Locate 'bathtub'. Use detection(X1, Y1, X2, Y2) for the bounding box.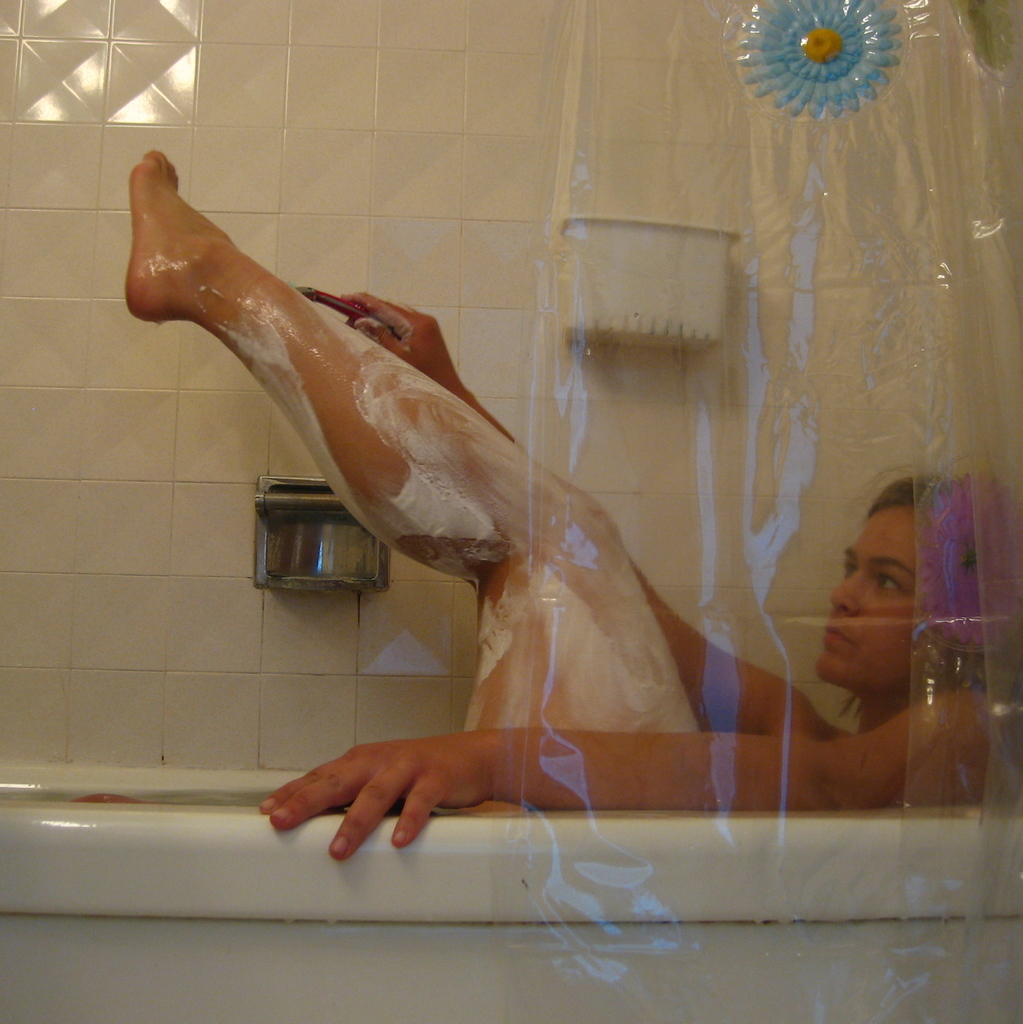
detection(0, 756, 1022, 1023).
